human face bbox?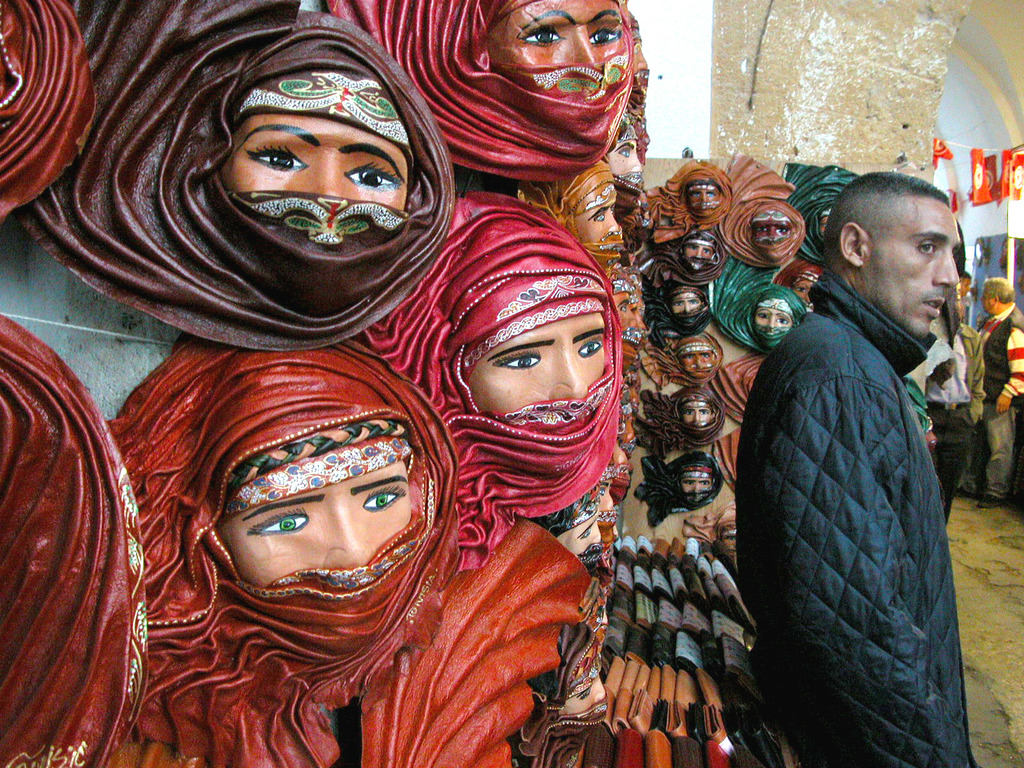
bbox=[611, 292, 636, 332]
